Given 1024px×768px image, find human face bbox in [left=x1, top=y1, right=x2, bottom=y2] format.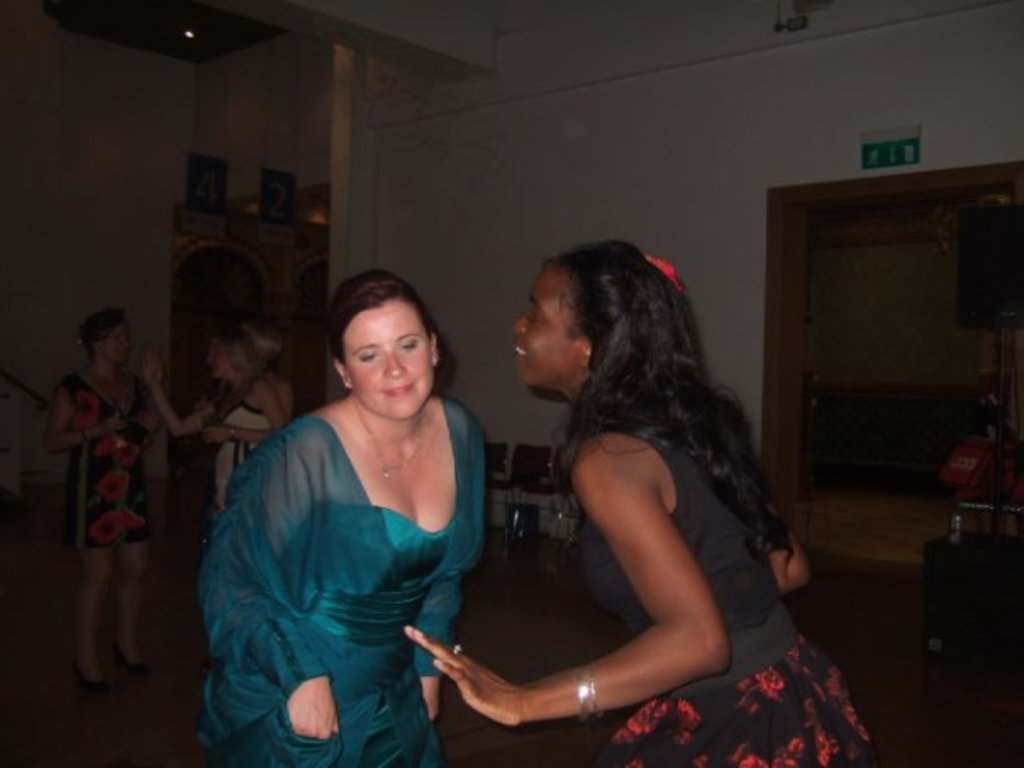
[left=514, top=268, right=575, bottom=385].
